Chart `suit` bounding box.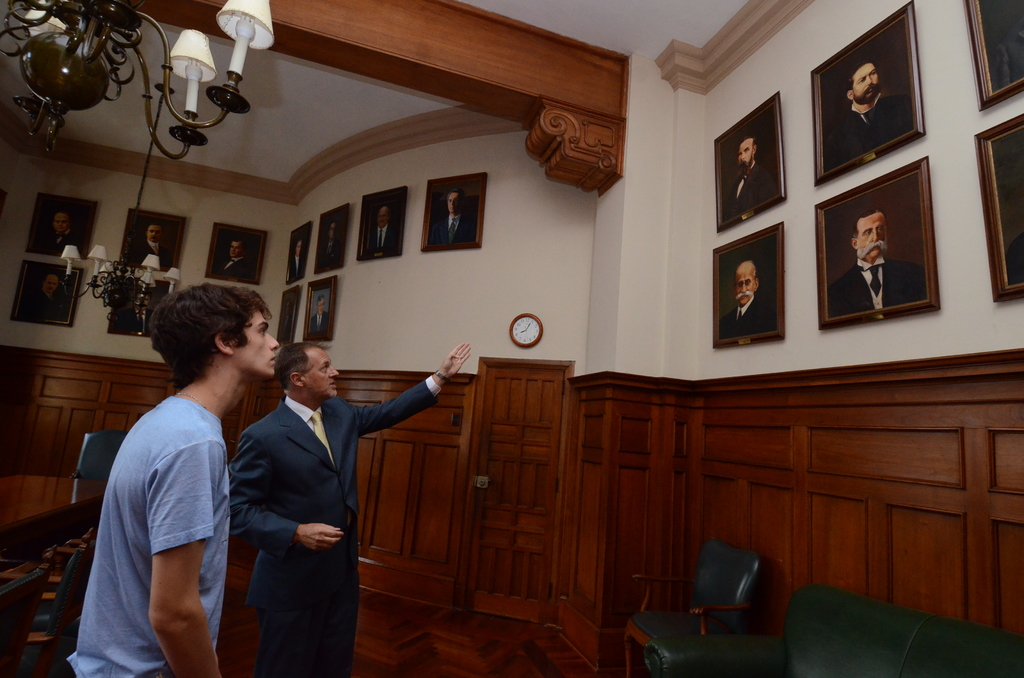
Charted: box=[719, 293, 776, 343].
